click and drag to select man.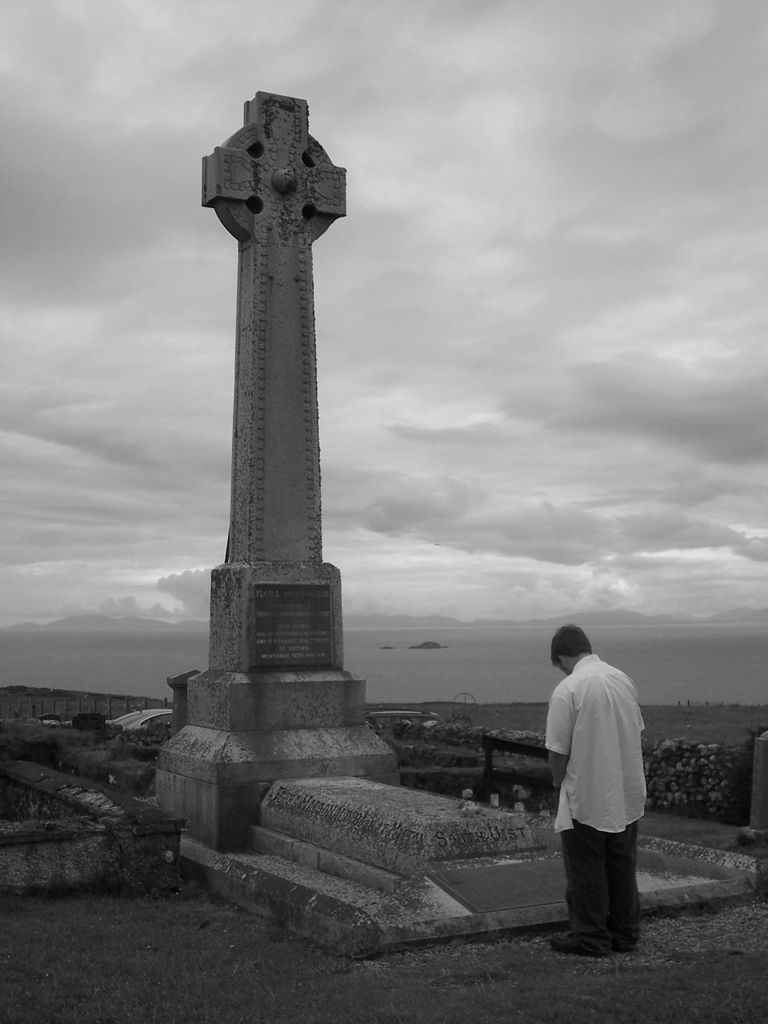
Selection: locate(546, 625, 658, 961).
